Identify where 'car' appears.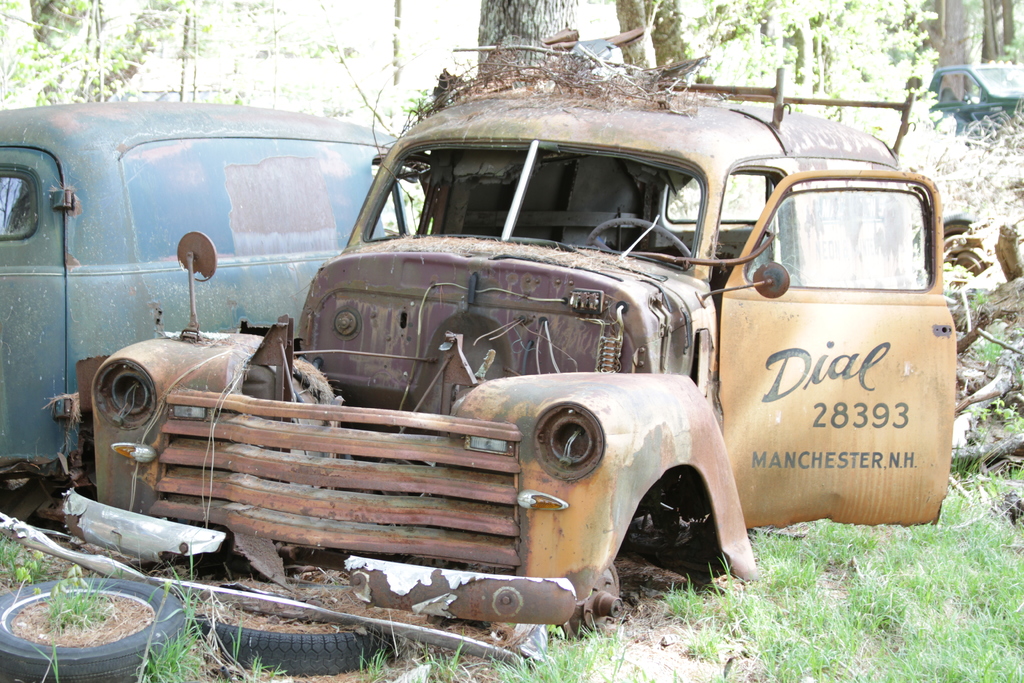
Appears at rect(0, 97, 427, 517).
